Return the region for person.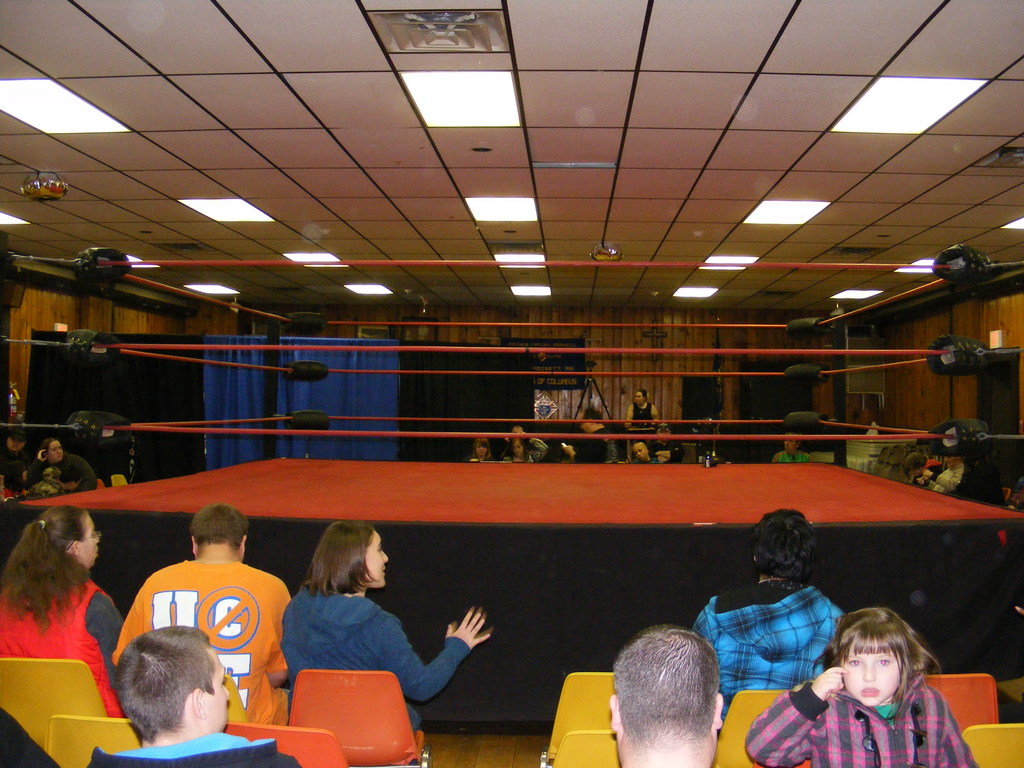
detection(764, 429, 815, 466).
